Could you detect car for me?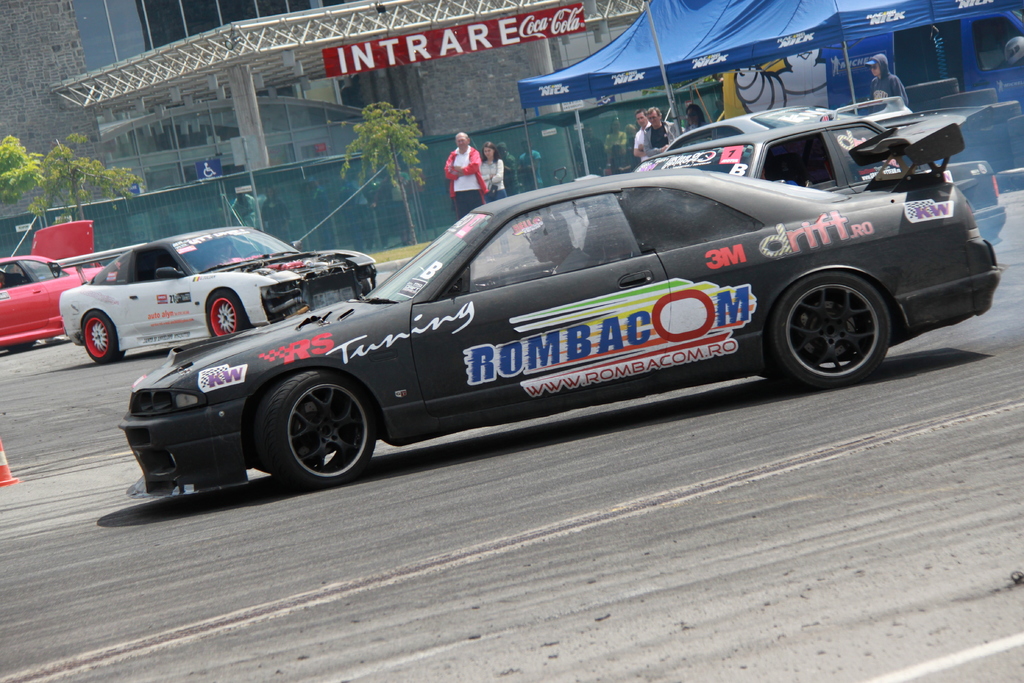
Detection result: (x1=60, y1=226, x2=378, y2=363).
